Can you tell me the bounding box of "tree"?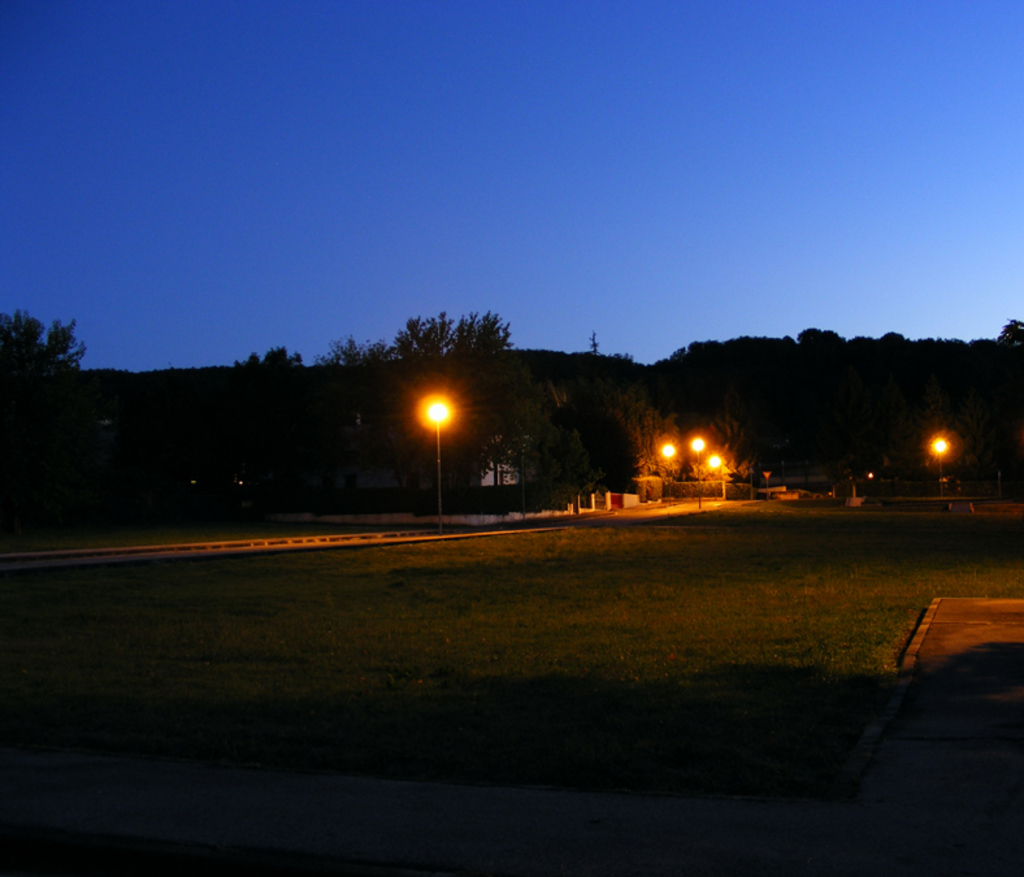
[606, 378, 678, 509].
